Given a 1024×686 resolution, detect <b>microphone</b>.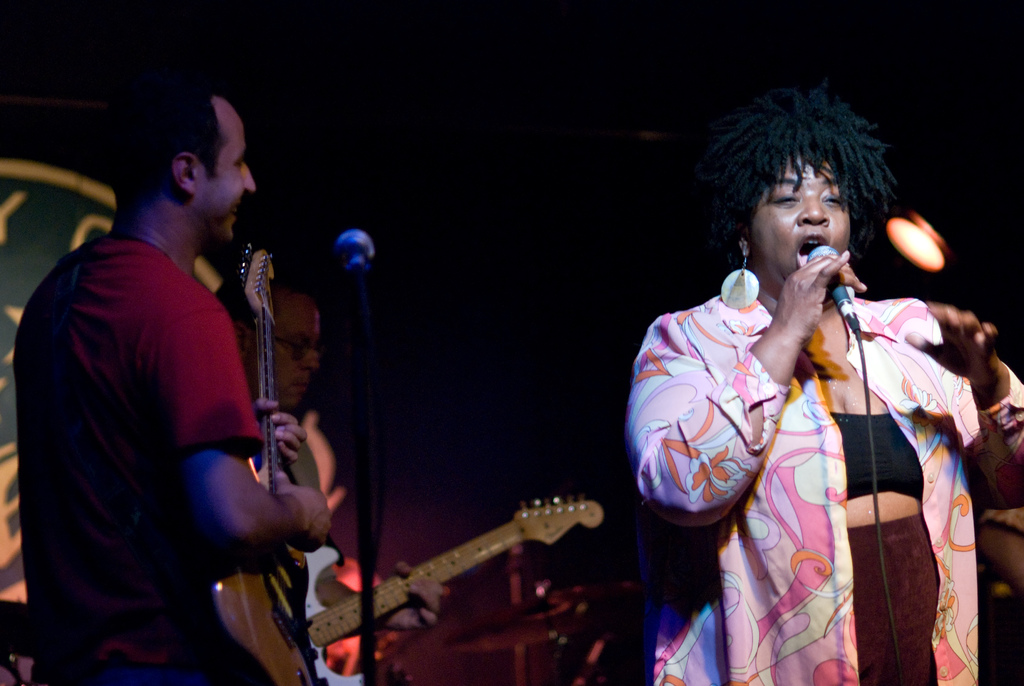
(795, 243, 877, 341).
